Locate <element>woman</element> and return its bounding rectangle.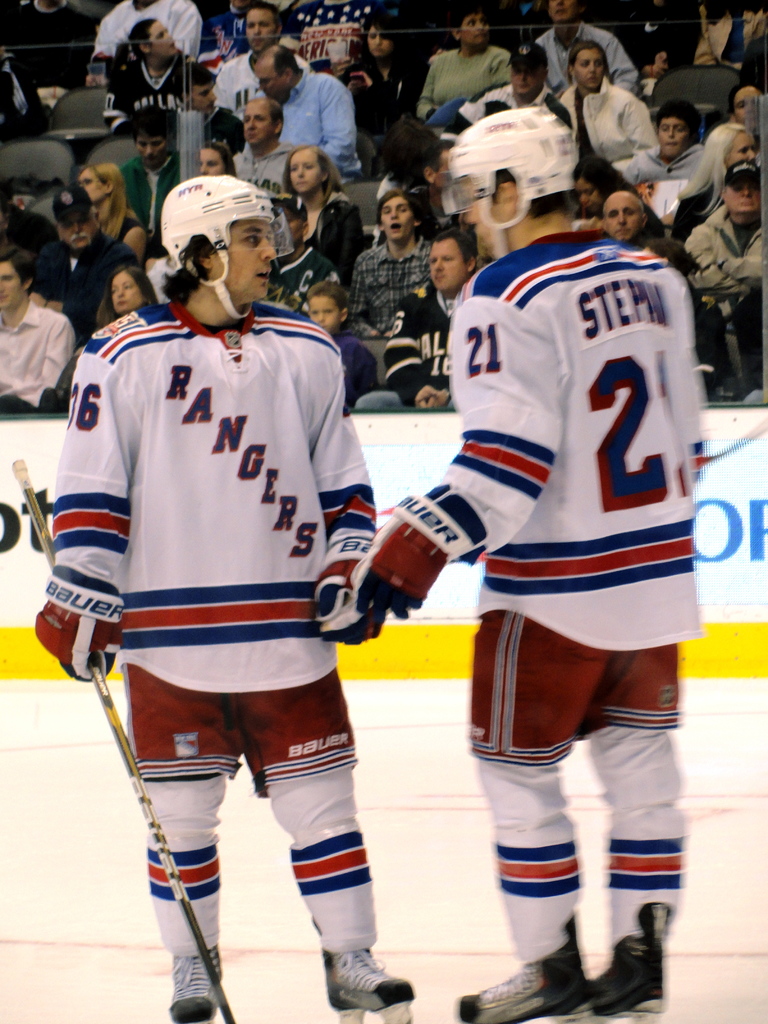
<region>342, 13, 442, 135</region>.
